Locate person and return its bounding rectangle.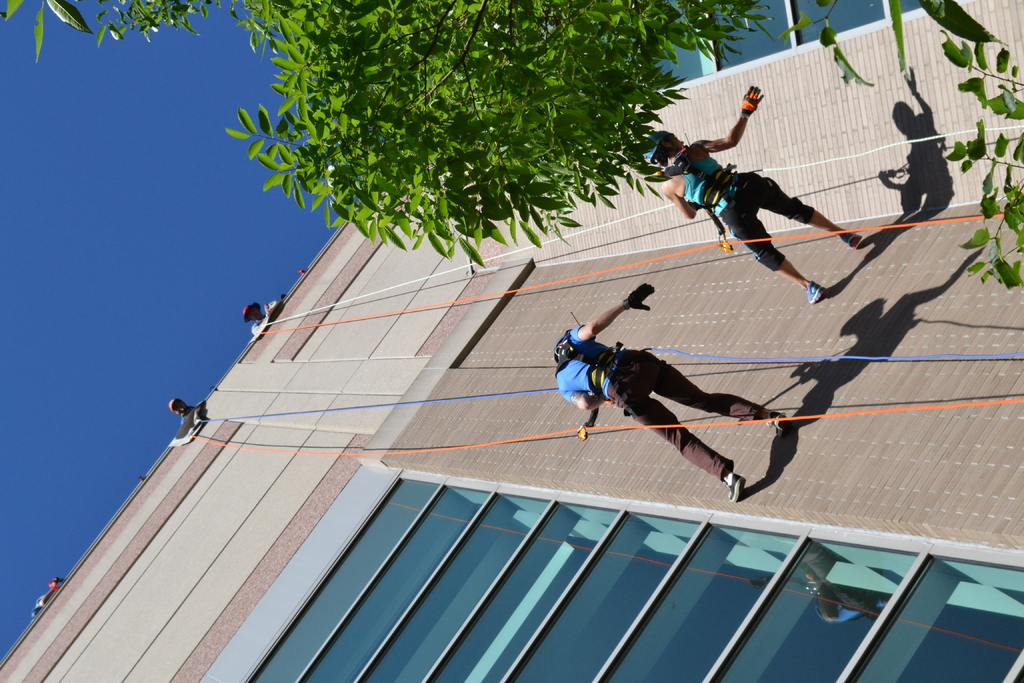
box=[688, 106, 831, 315].
